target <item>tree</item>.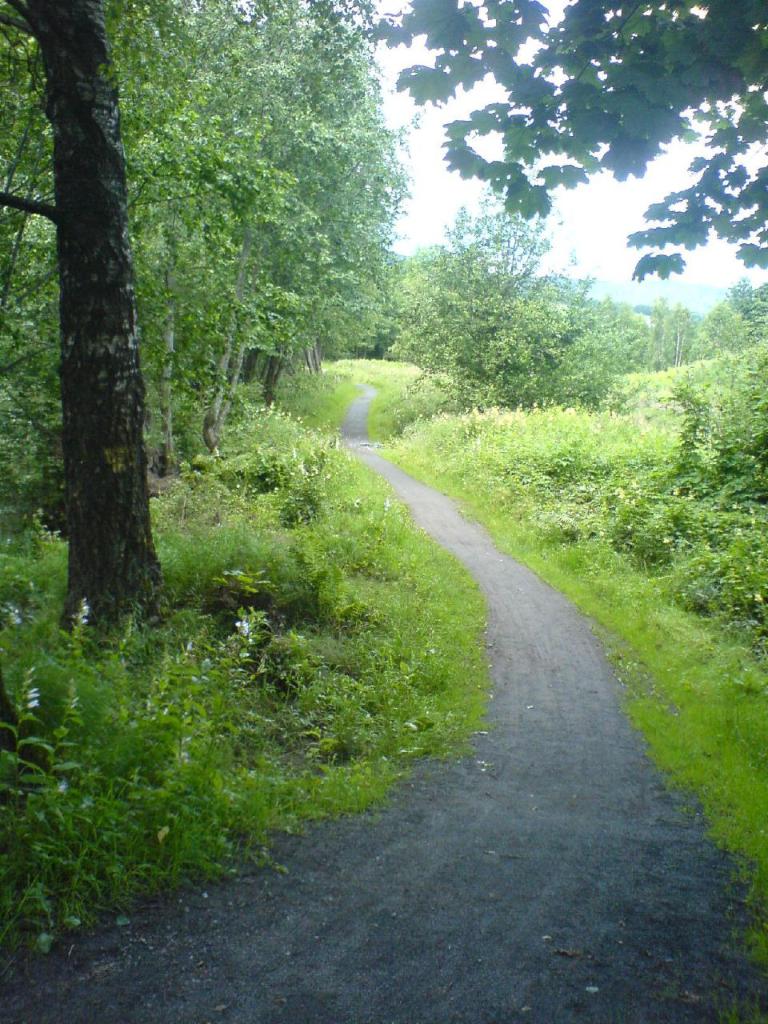
Target region: bbox=[50, 21, 431, 554].
